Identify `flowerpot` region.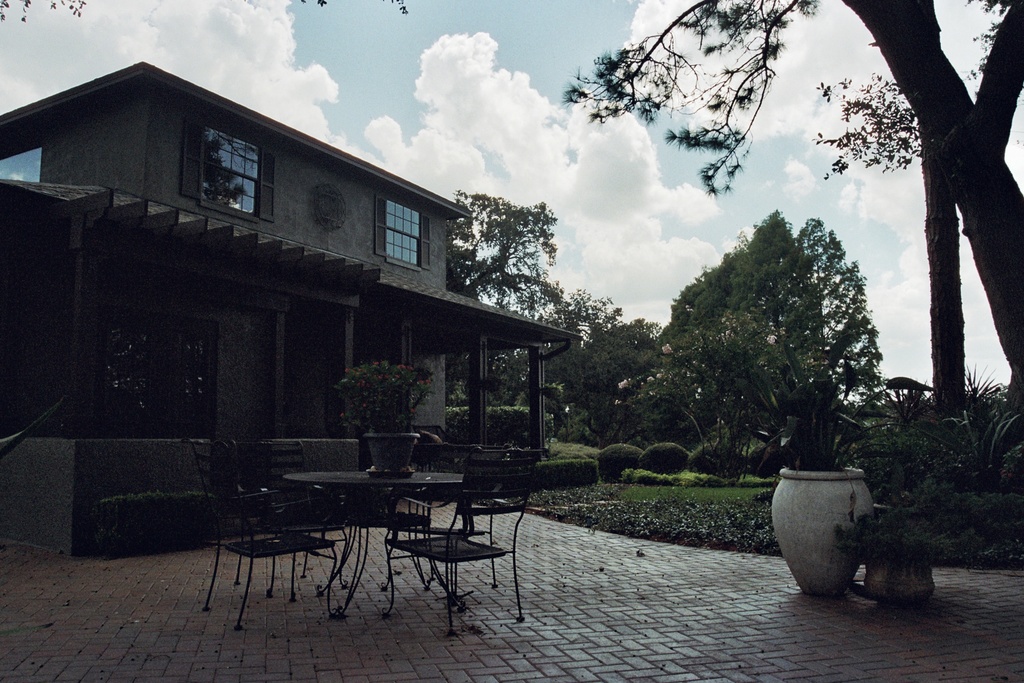
Region: left=862, top=555, right=936, bottom=604.
